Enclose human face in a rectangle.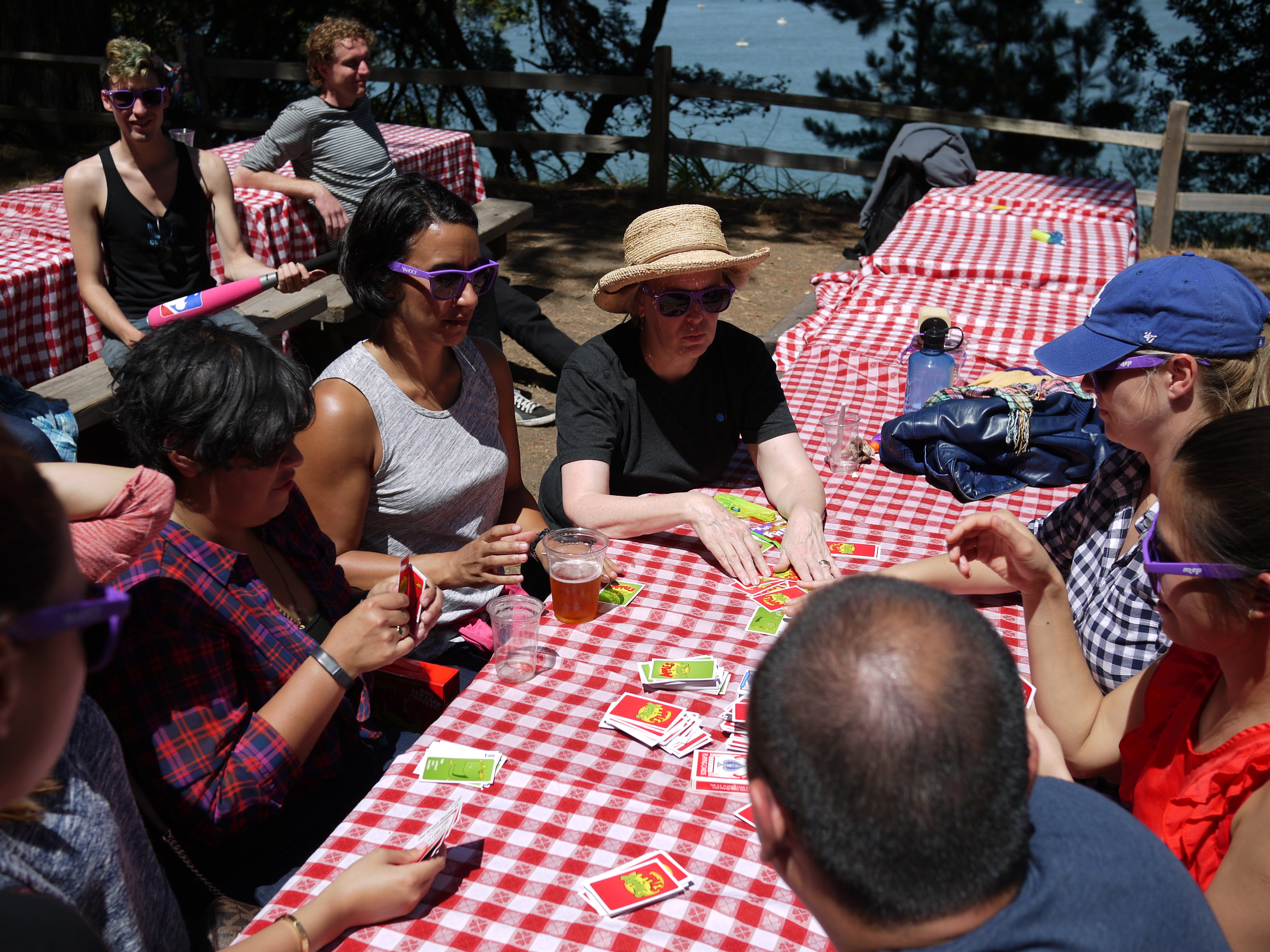
(364,149,393,207).
